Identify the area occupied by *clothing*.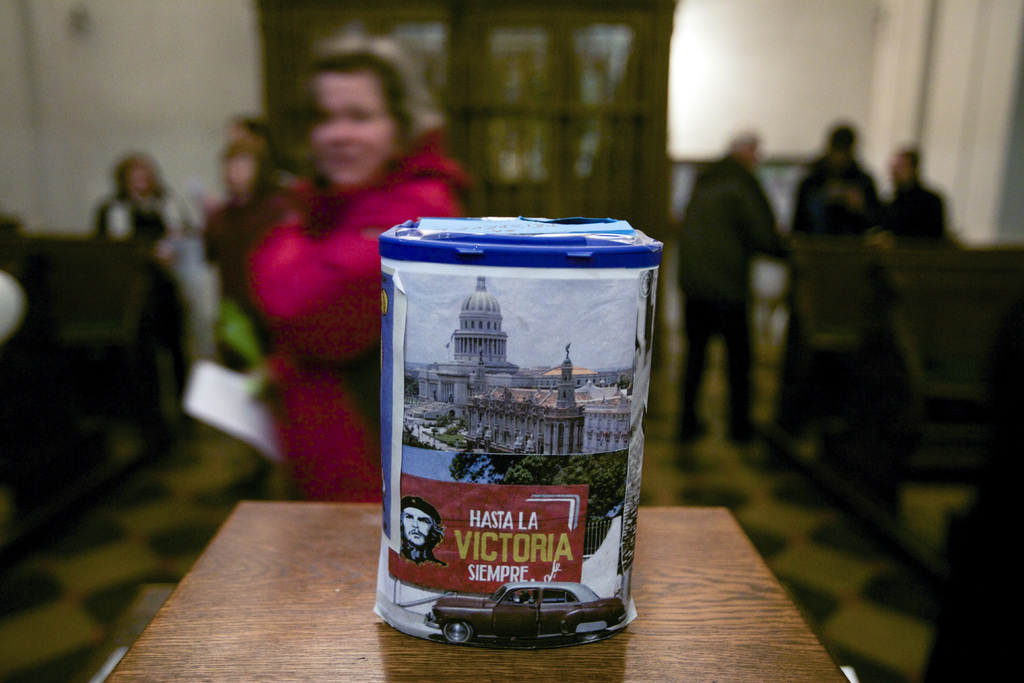
Area: [x1=234, y1=133, x2=472, y2=502].
